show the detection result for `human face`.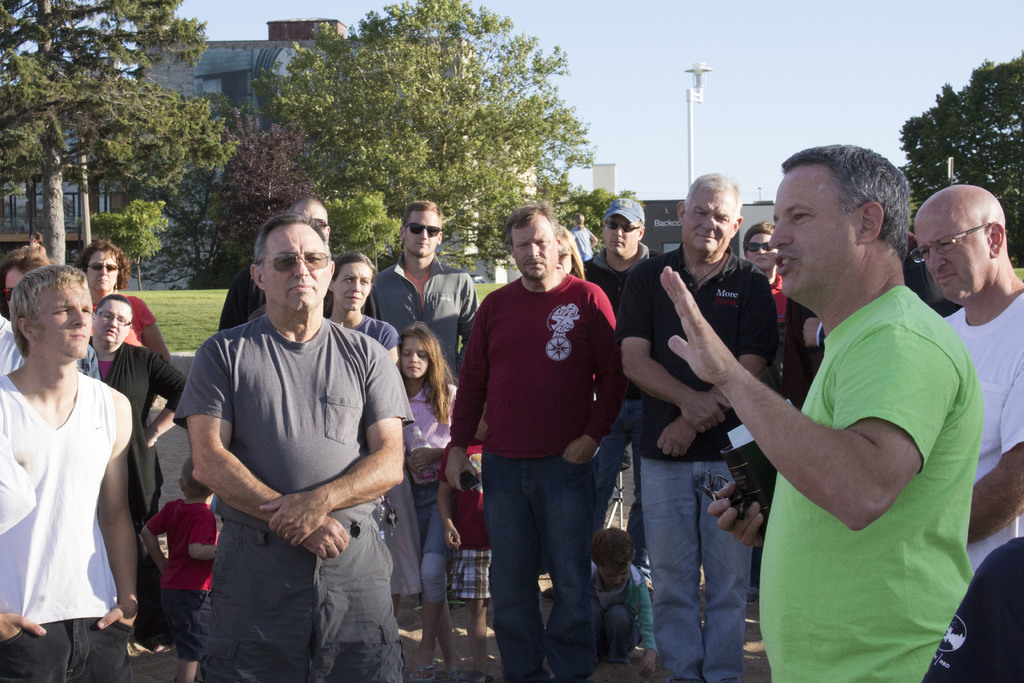
pyautogui.locateOnScreen(401, 213, 440, 256).
